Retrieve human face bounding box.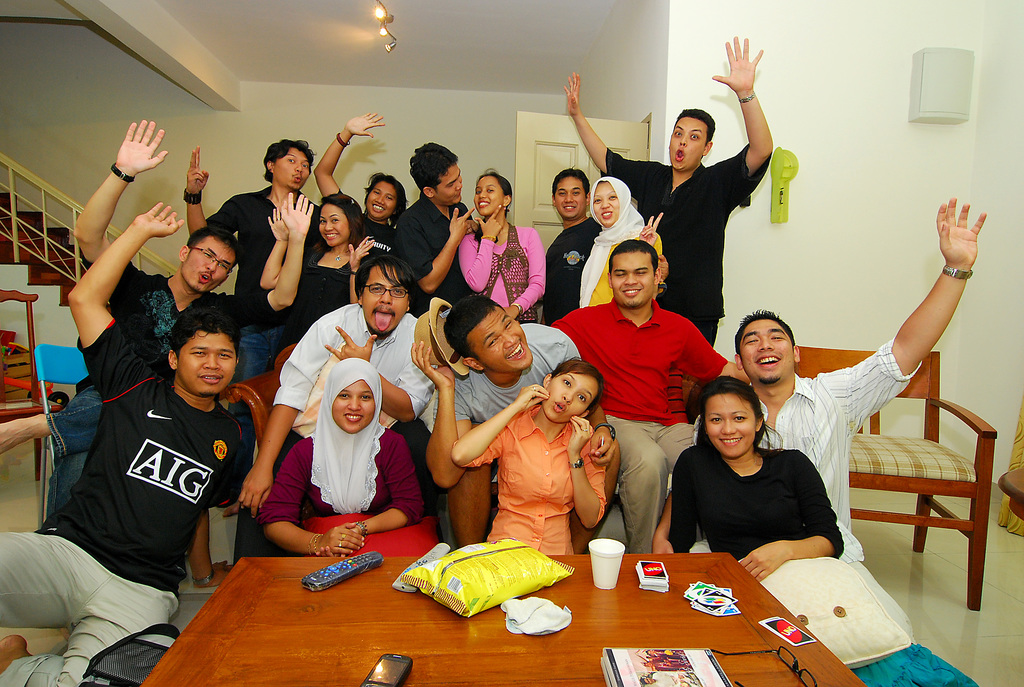
Bounding box: <region>557, 178, 588, 217</region>.
